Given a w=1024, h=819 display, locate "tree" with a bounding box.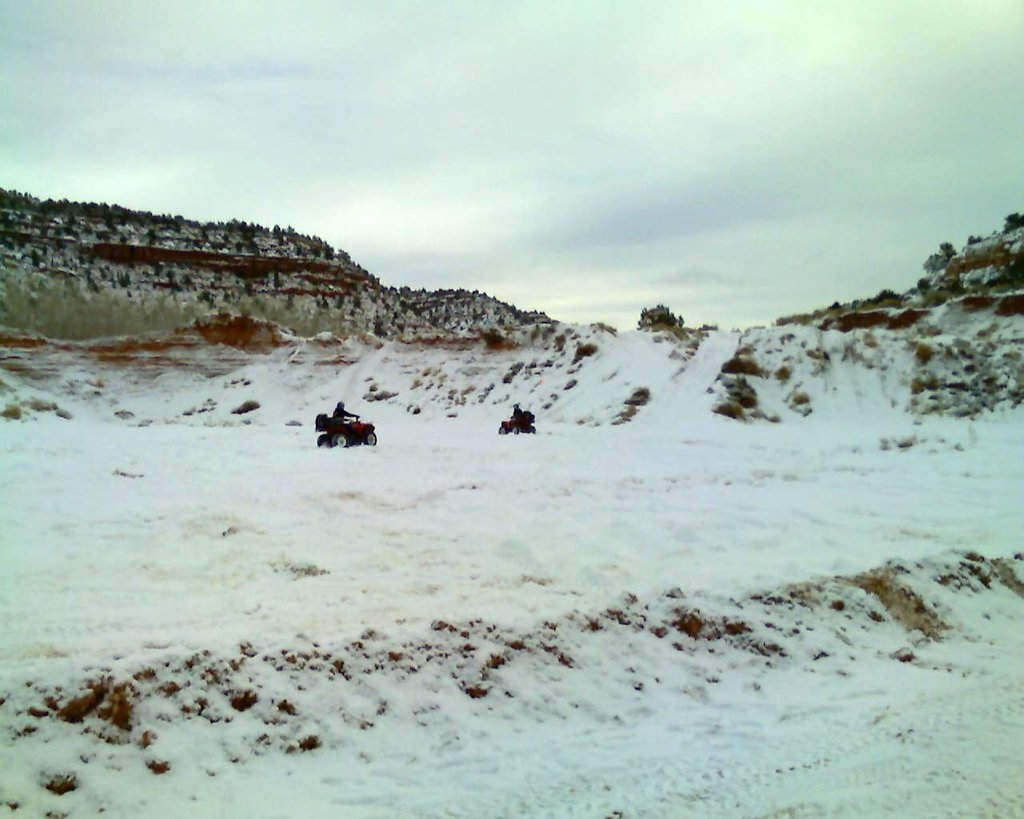
Located: [923,239,959,275].
